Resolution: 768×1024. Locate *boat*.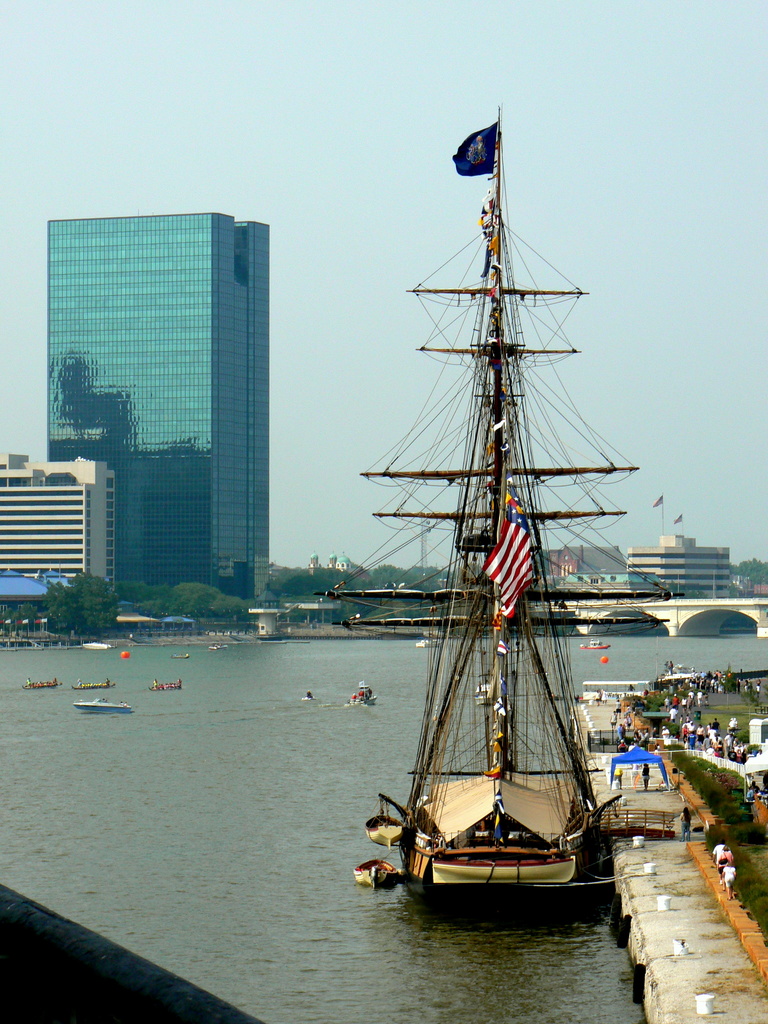
[72, 692, 131, 720].
